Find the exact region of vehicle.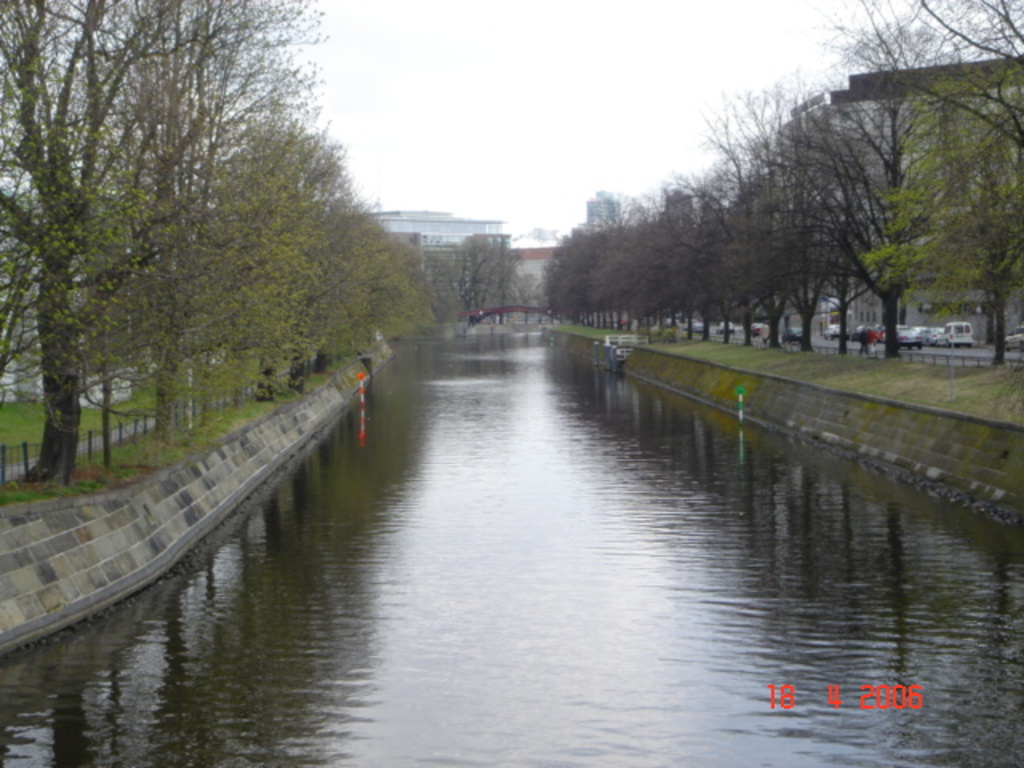
Exact region: [747, 320, 765, 339].
